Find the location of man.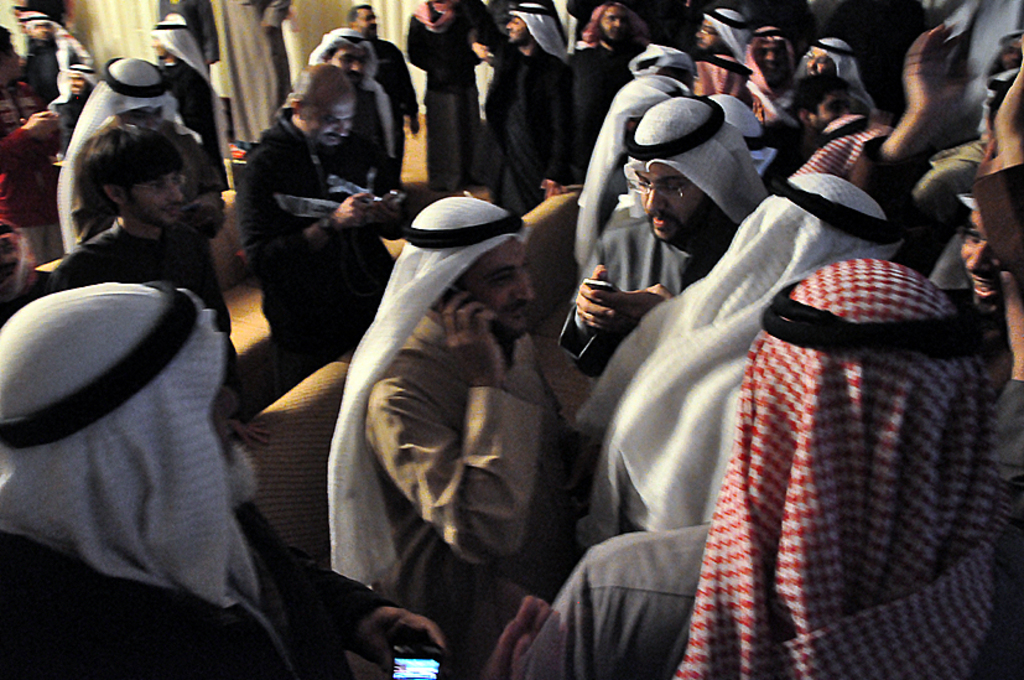
Location: 576:0:644:176.
